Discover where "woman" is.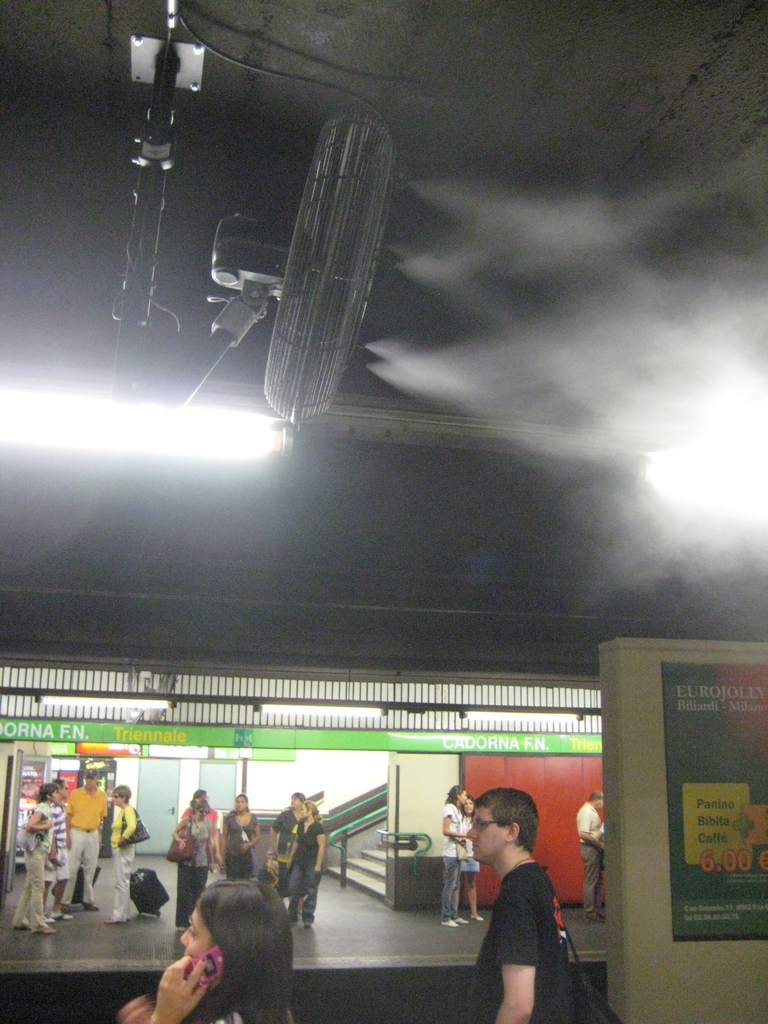
Discovered at bbox=(220, 792, 262, 879).
